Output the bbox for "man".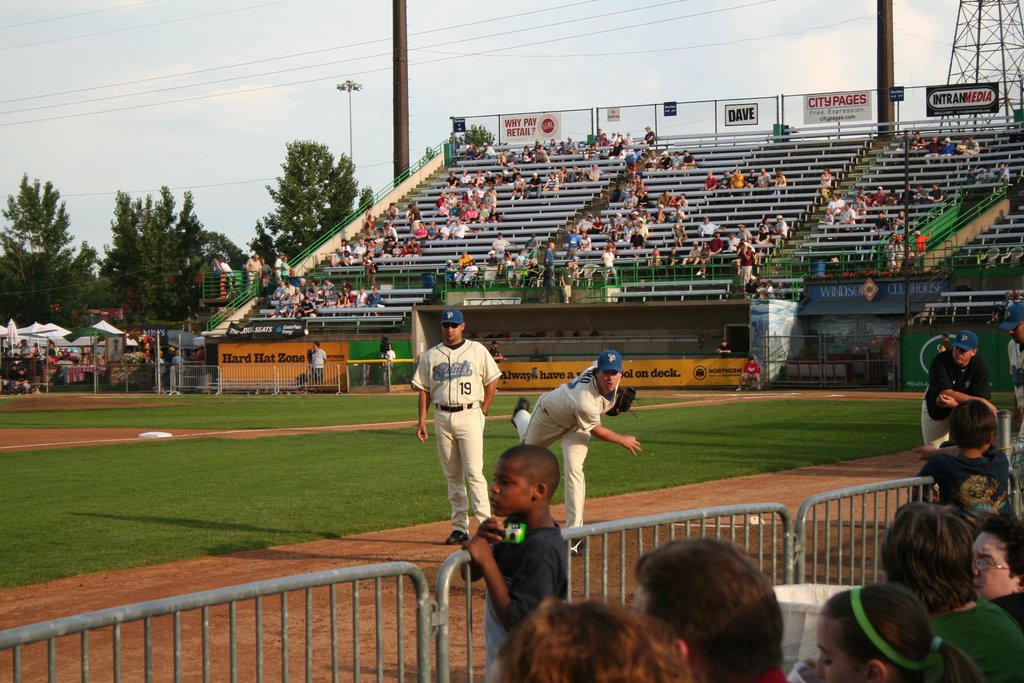
509 349 644 557.
